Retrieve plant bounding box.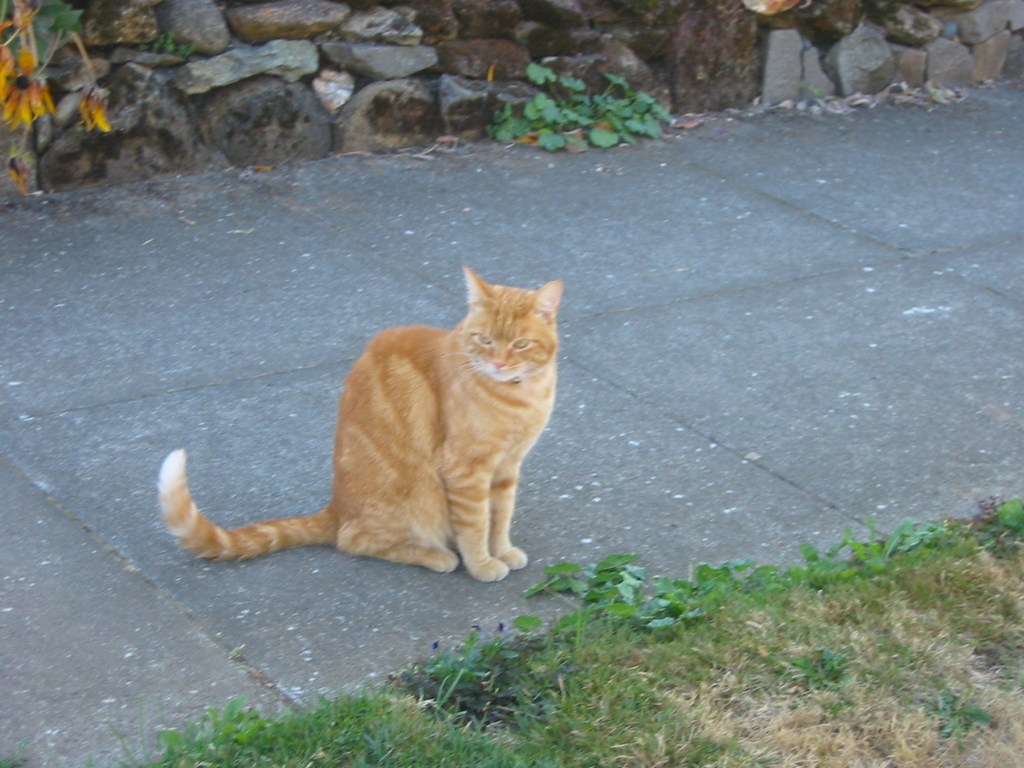
Bounding box: {"left": 0, "top": 0, "right": 109, "bottom": 190}.
